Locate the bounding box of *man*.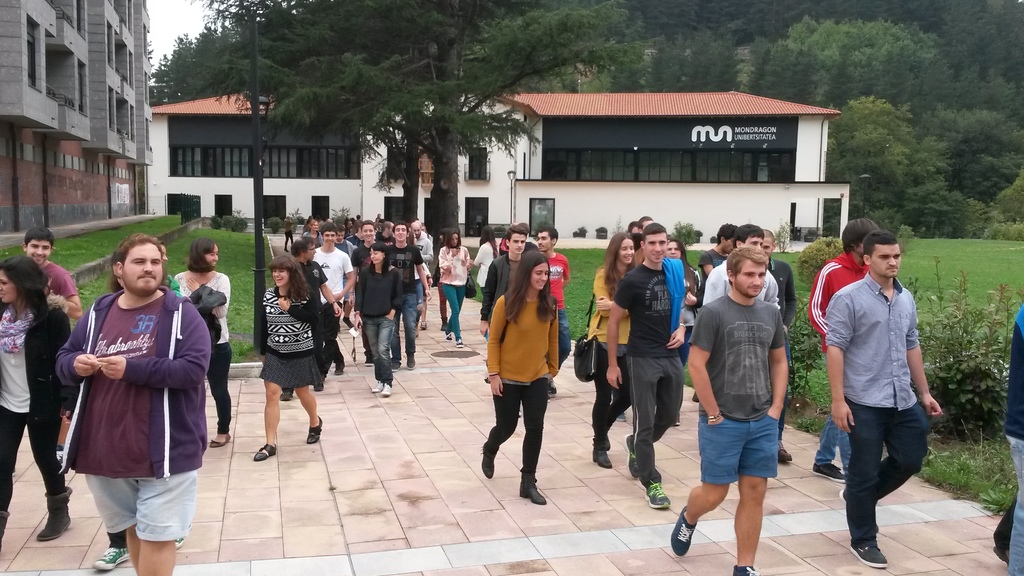
Bounding box: 687:223:802:558.
